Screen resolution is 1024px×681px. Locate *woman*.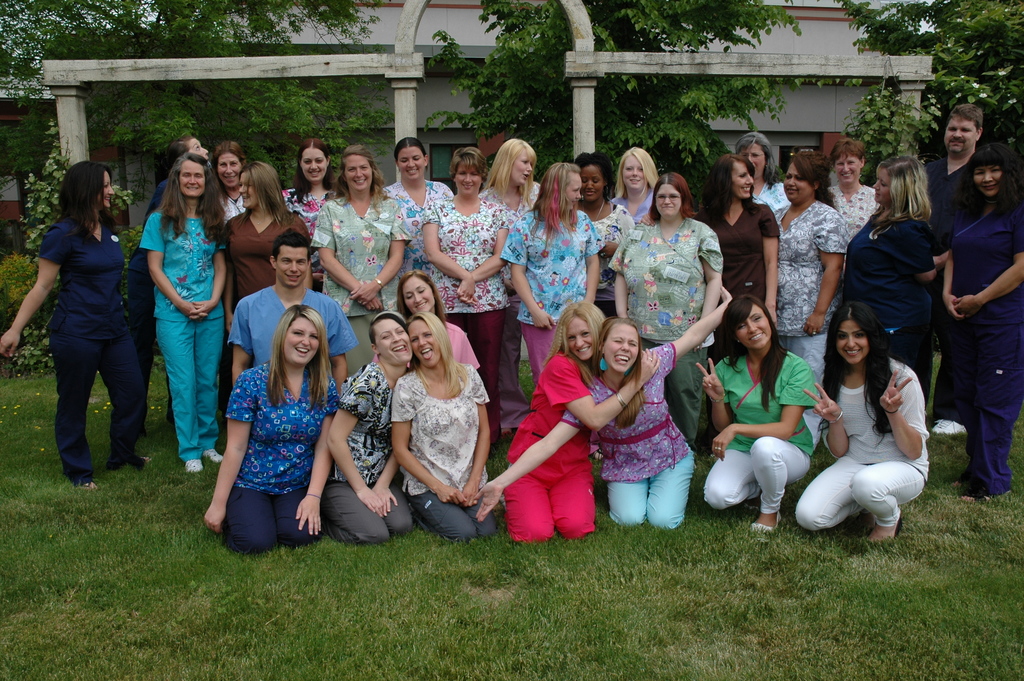
(left=215, top=158, right=308, bottom=333).
